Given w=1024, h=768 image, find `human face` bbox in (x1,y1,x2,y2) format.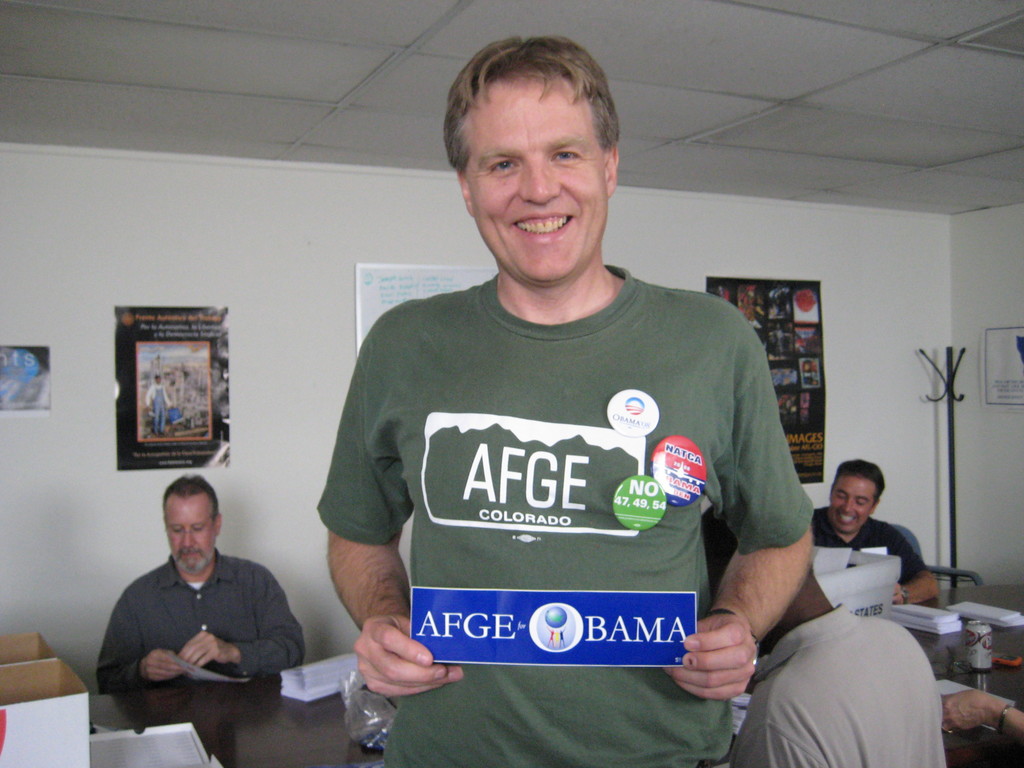
(828,474,877,531).
